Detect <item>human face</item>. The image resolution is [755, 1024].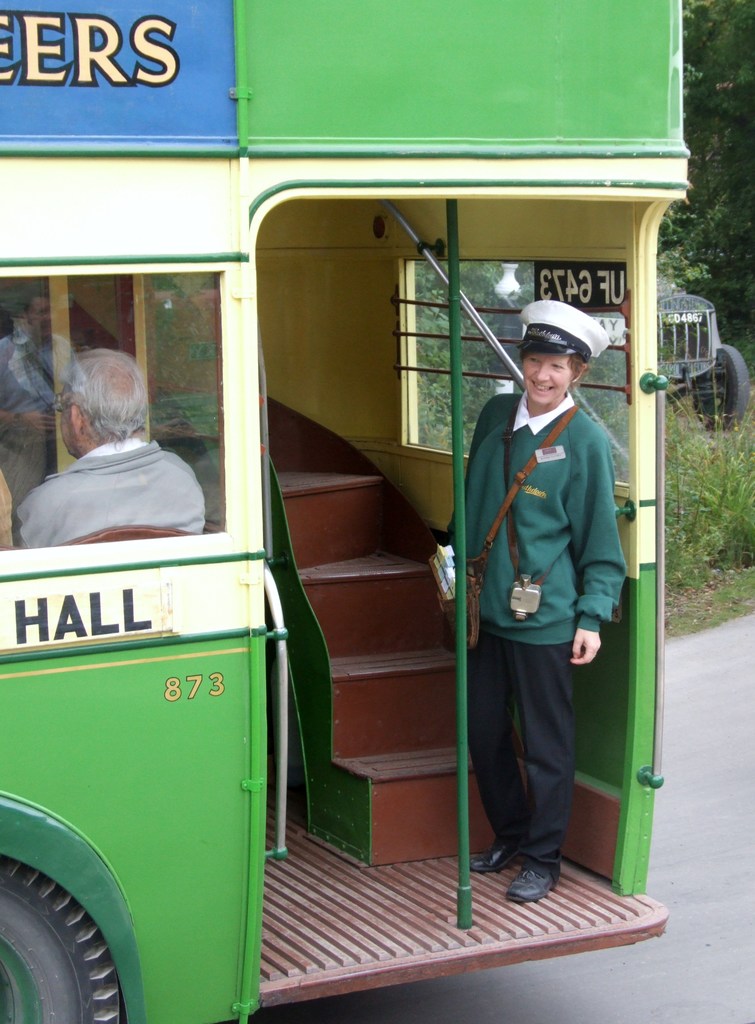
detection(66, 404, 75, 445).
